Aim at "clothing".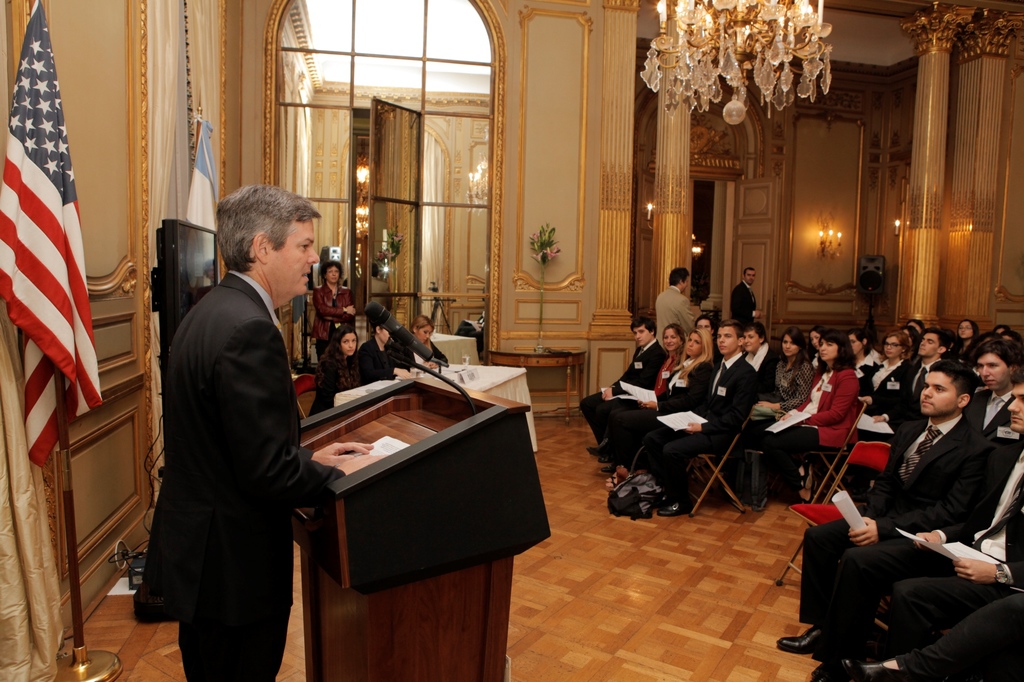
Aimed at 642, 347, 721, 464.
